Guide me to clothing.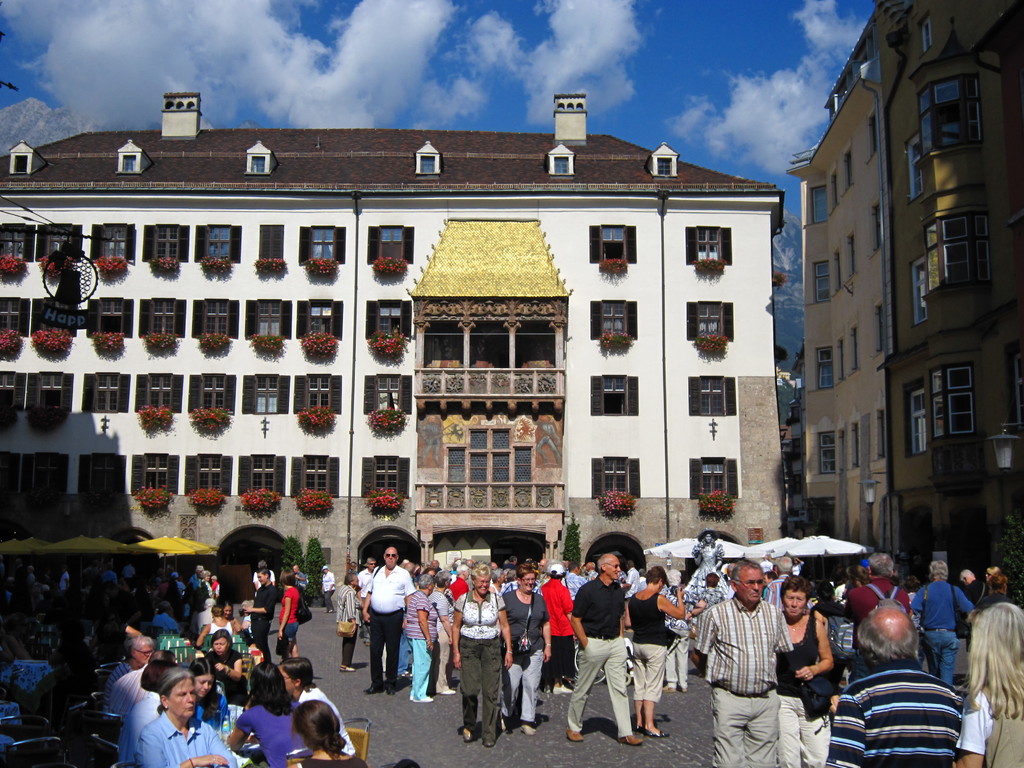
Guidance: [x1=824, y1=657, x2=962, y2=766].
